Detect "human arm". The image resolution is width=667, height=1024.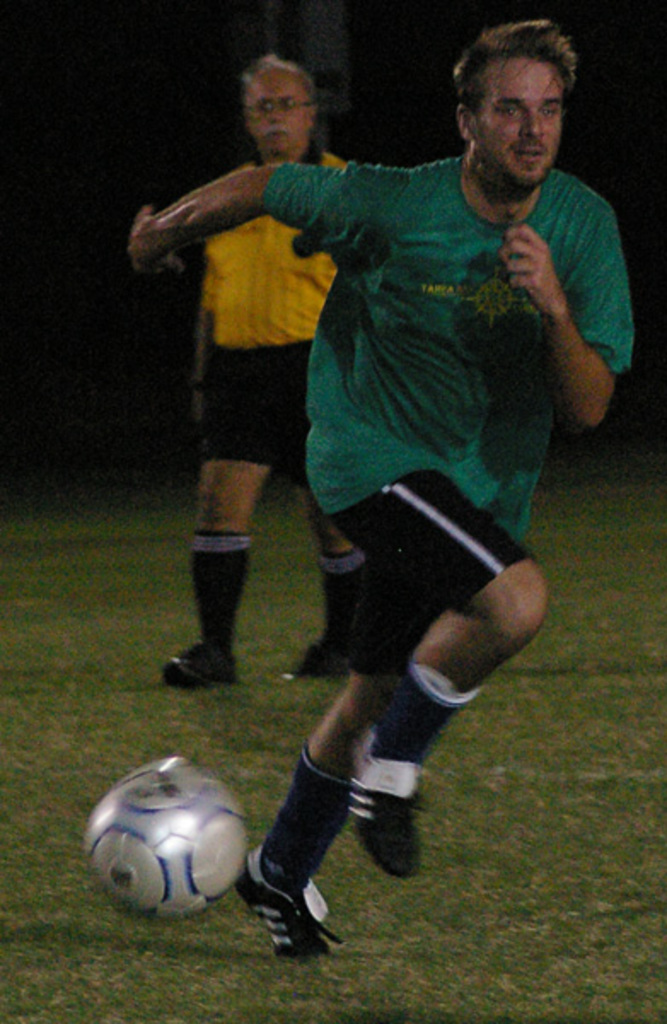
{"left": 123, "top": 159, "right": 409, "bottom": 276}.
